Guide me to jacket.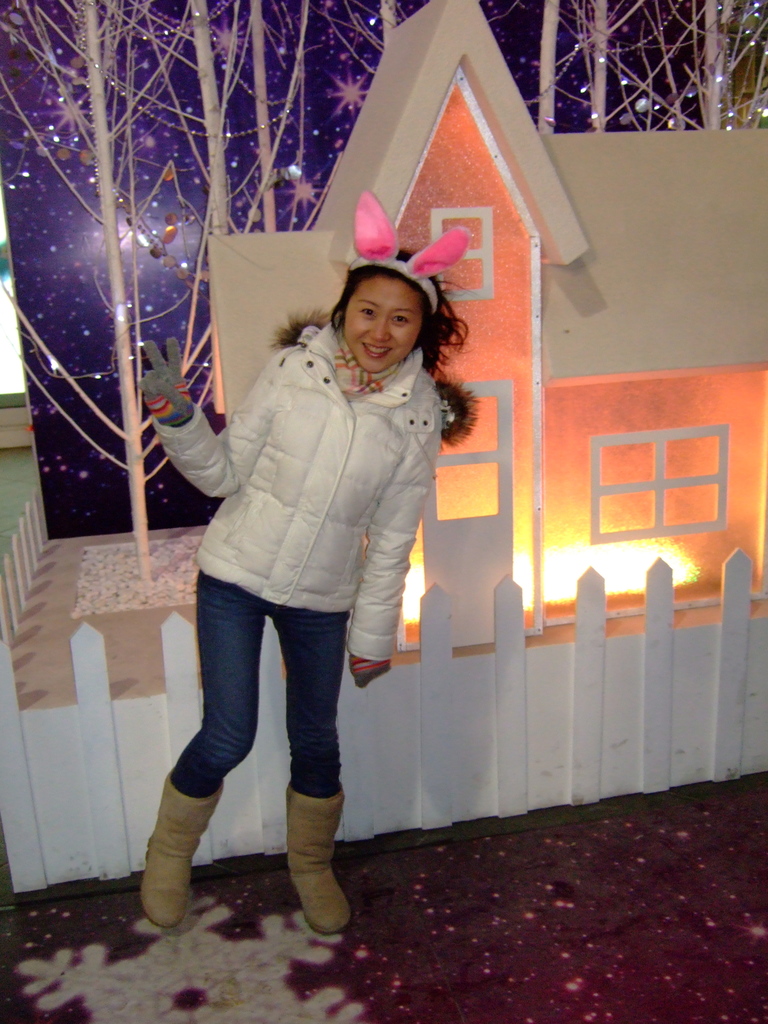
Guidance: 129/317/476/675.
